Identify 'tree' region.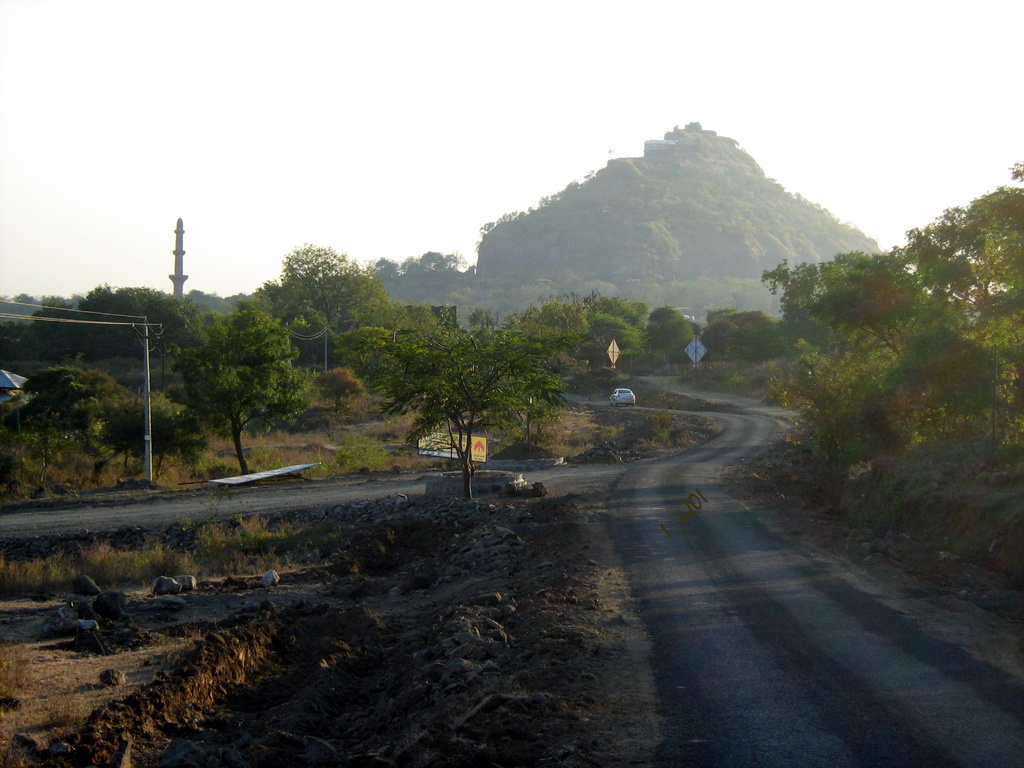
Region: Rect(468, 234, 545, 313).
